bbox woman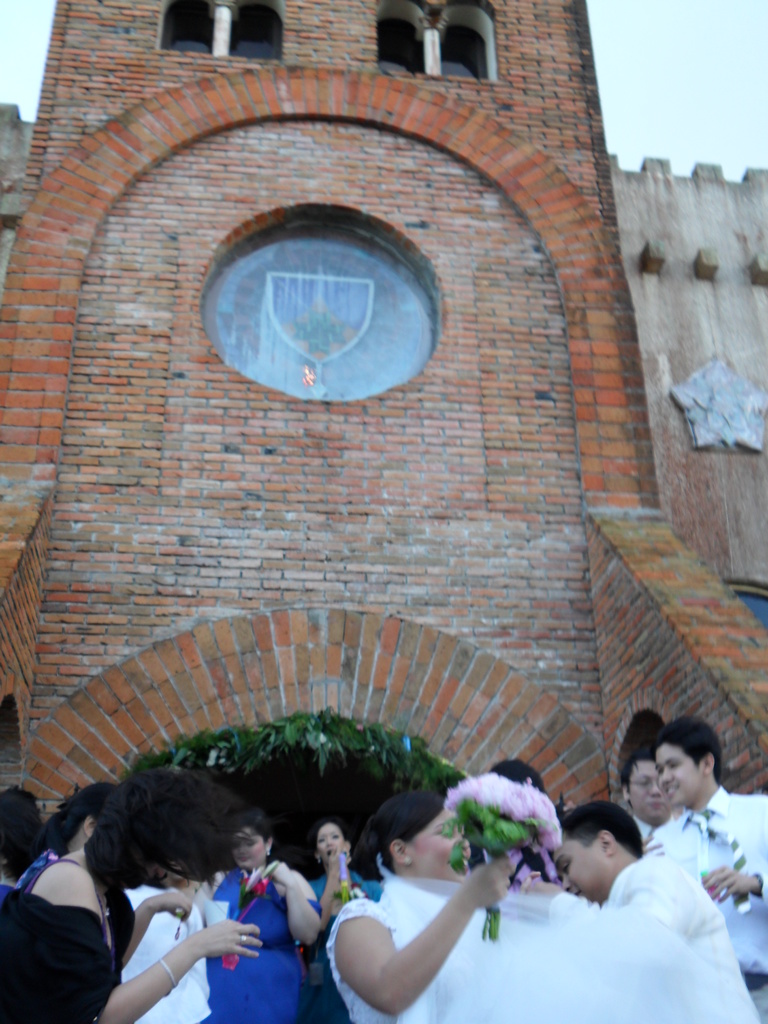
40, 782, 121, 854
